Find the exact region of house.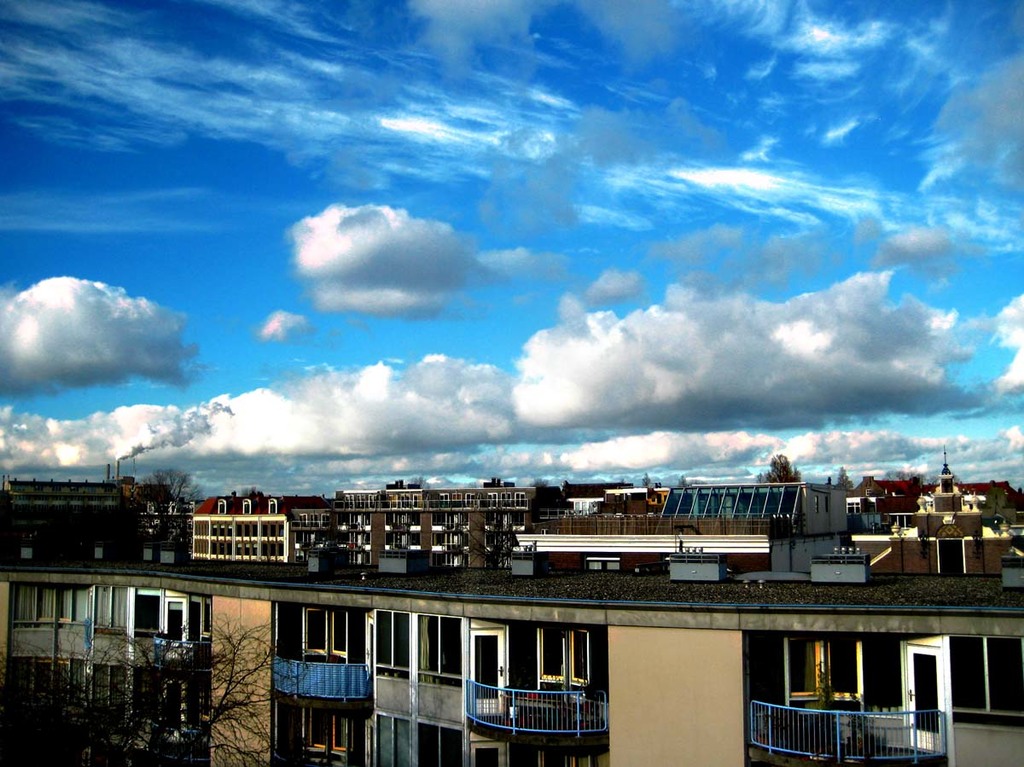
Exact region: <box>334,491,532,574</box>.
